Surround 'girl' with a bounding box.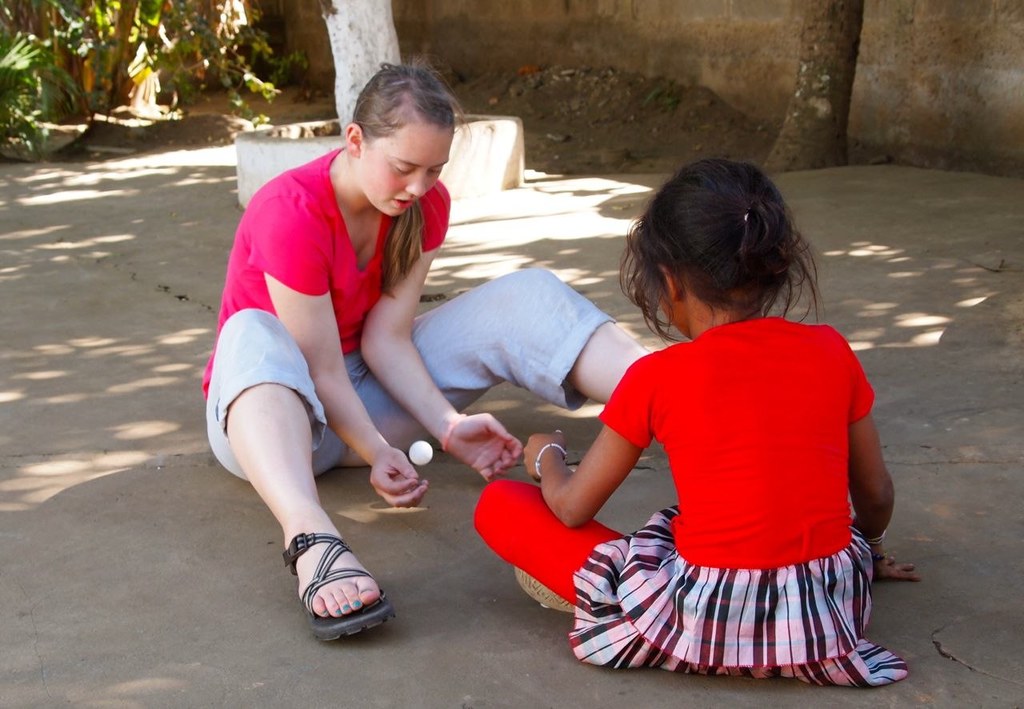
detection(198, 60, 652, 639).
